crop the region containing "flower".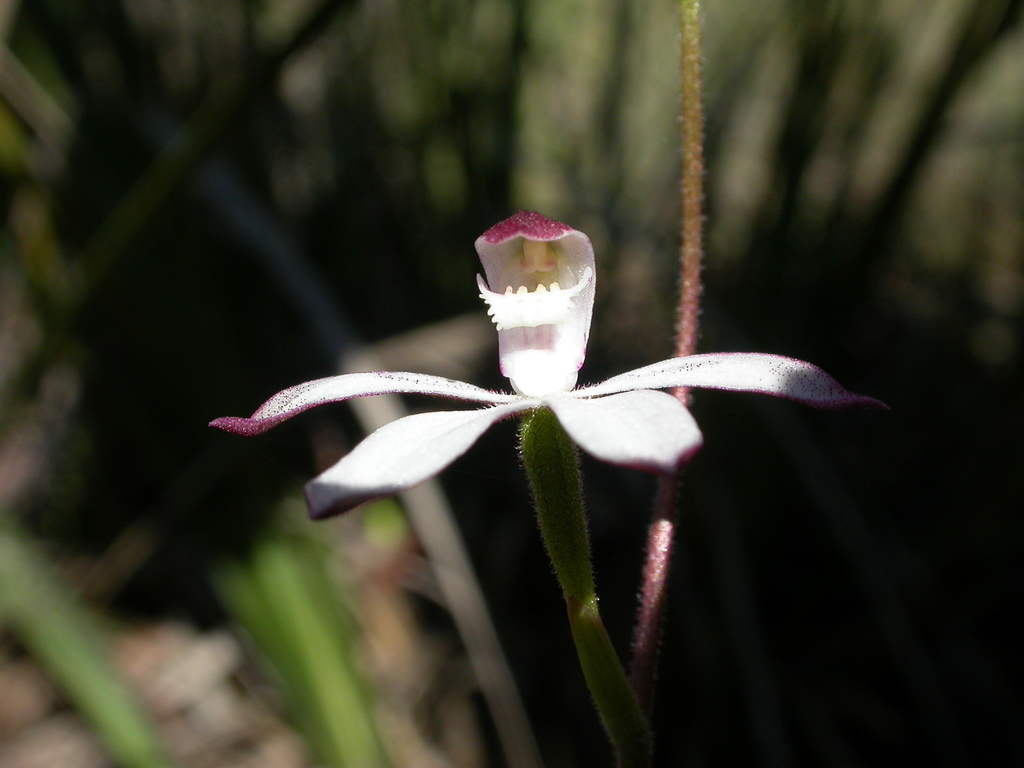
Crop region: region(206, 205, 895, 526).
